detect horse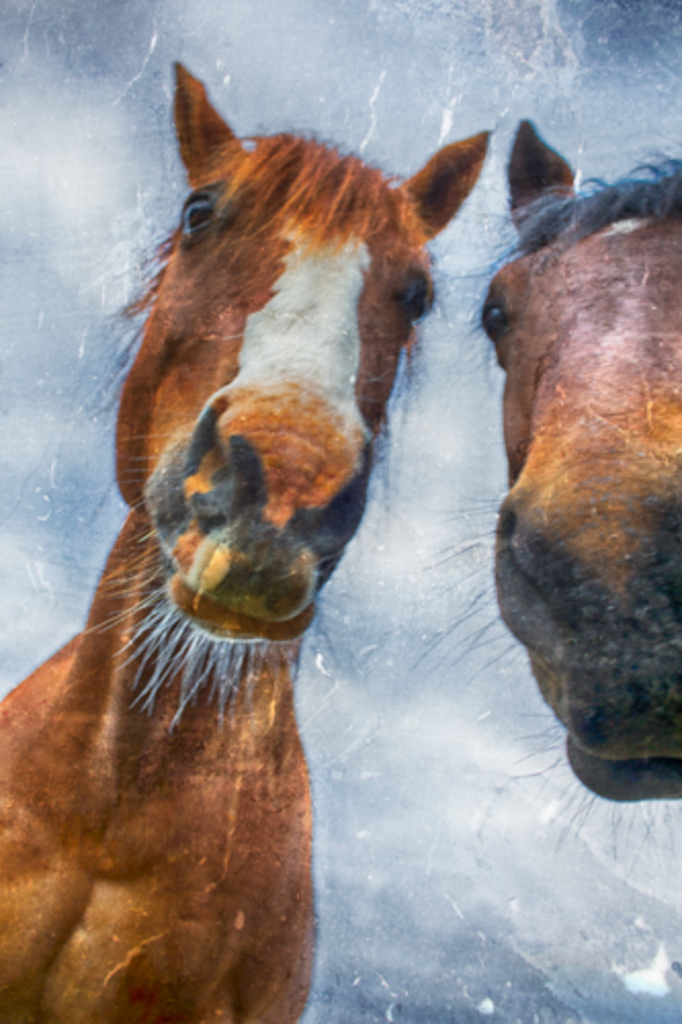
(0,55,496,1022)
